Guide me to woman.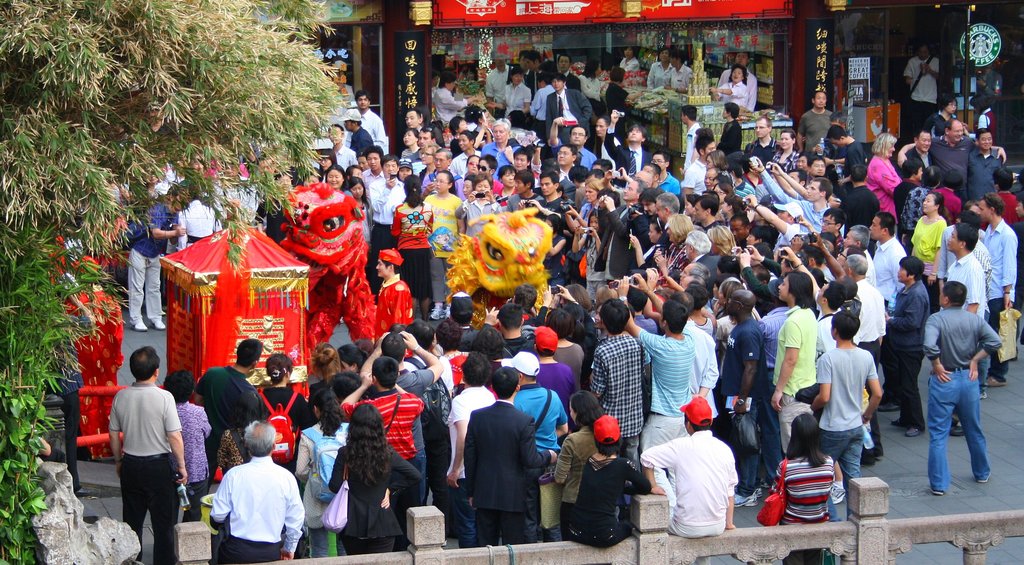
Guidance: 911:191:952:307.
